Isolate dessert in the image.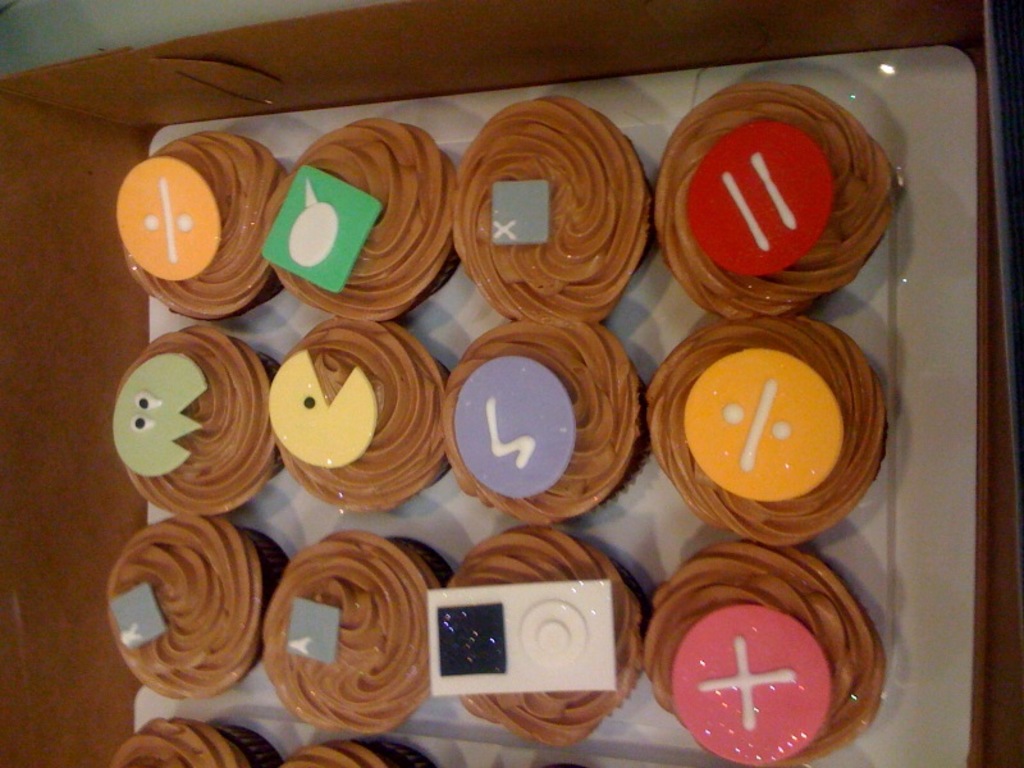
Isolated region: box(115, 320, 268, 500).
